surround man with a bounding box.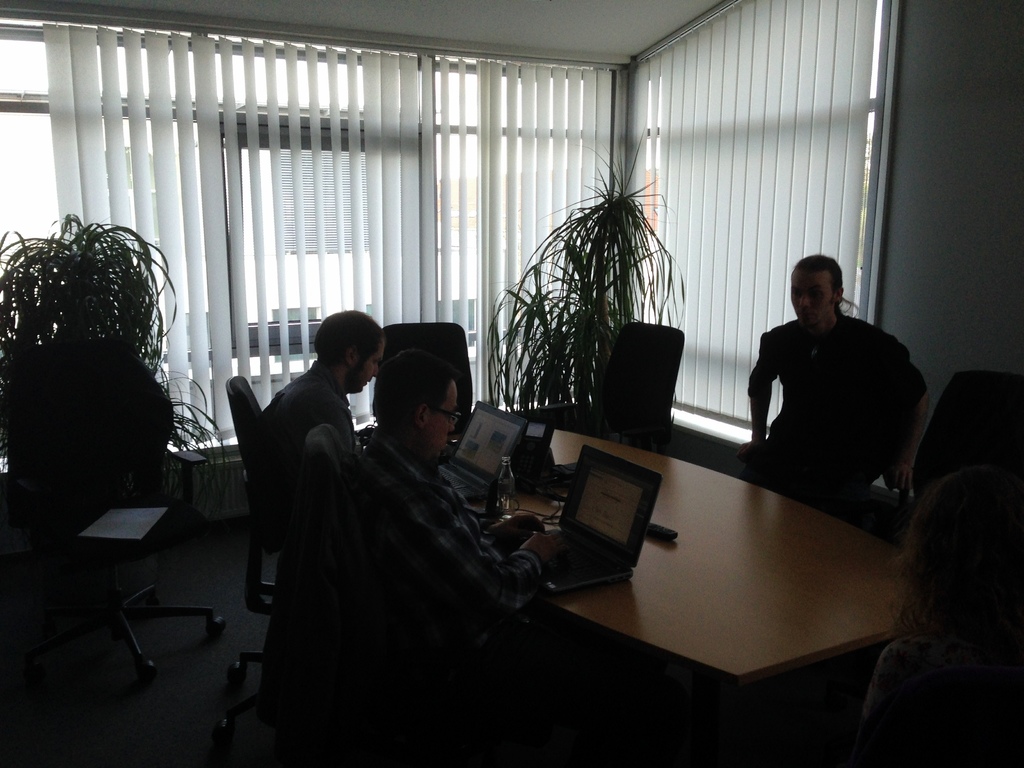
BBox(266, 305, 392, 463).
